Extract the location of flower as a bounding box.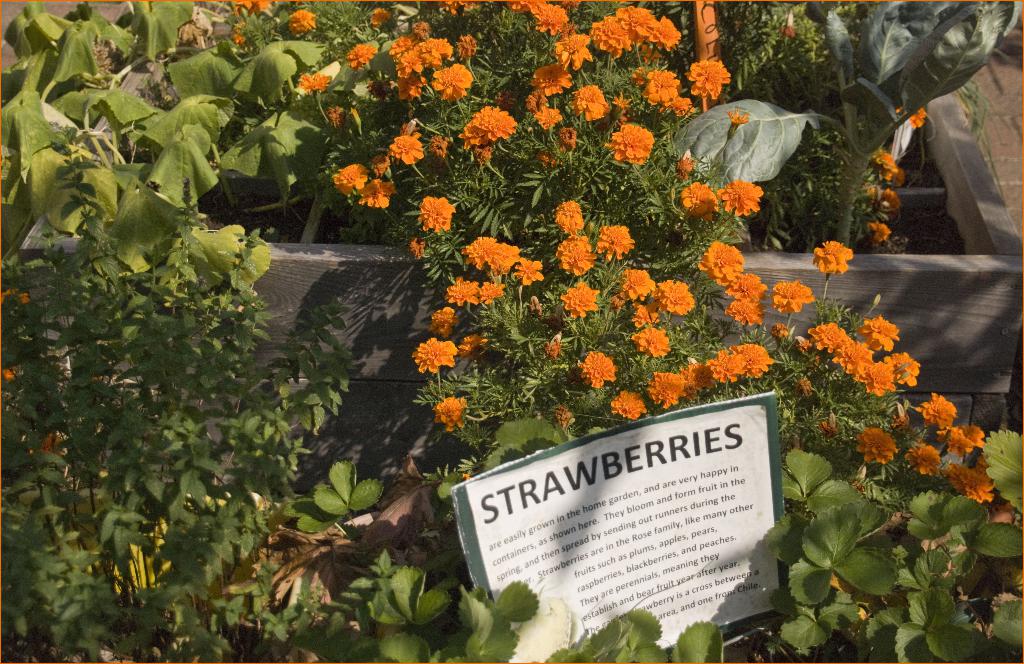
BBox(973, 474, 996, 504).
